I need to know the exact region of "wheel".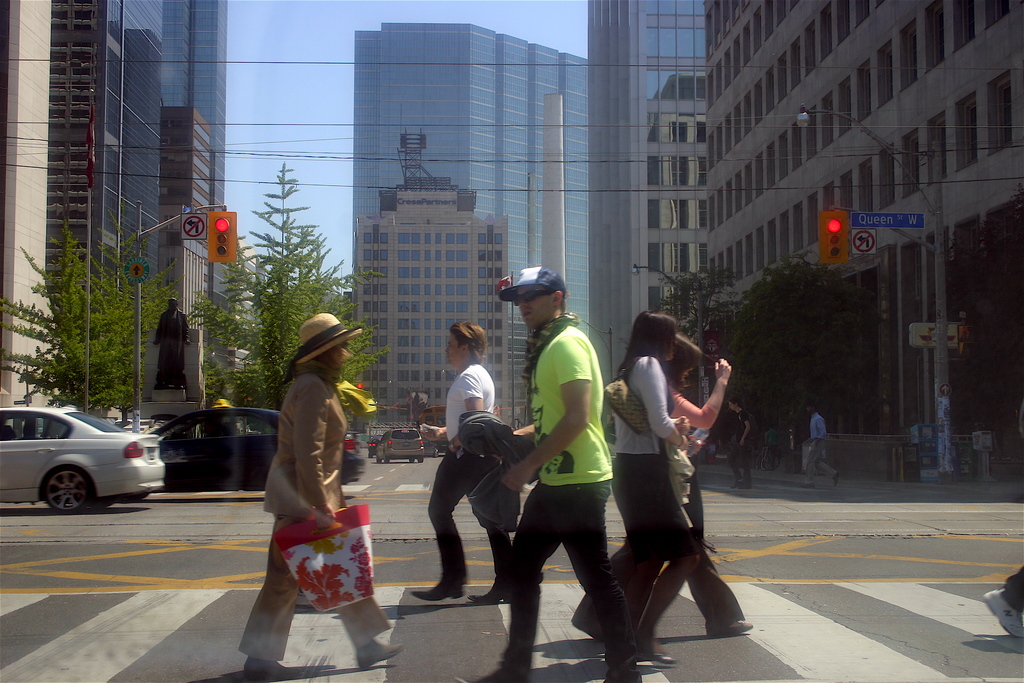
Region: (left=20, top=468, right=92, bottom=523).
